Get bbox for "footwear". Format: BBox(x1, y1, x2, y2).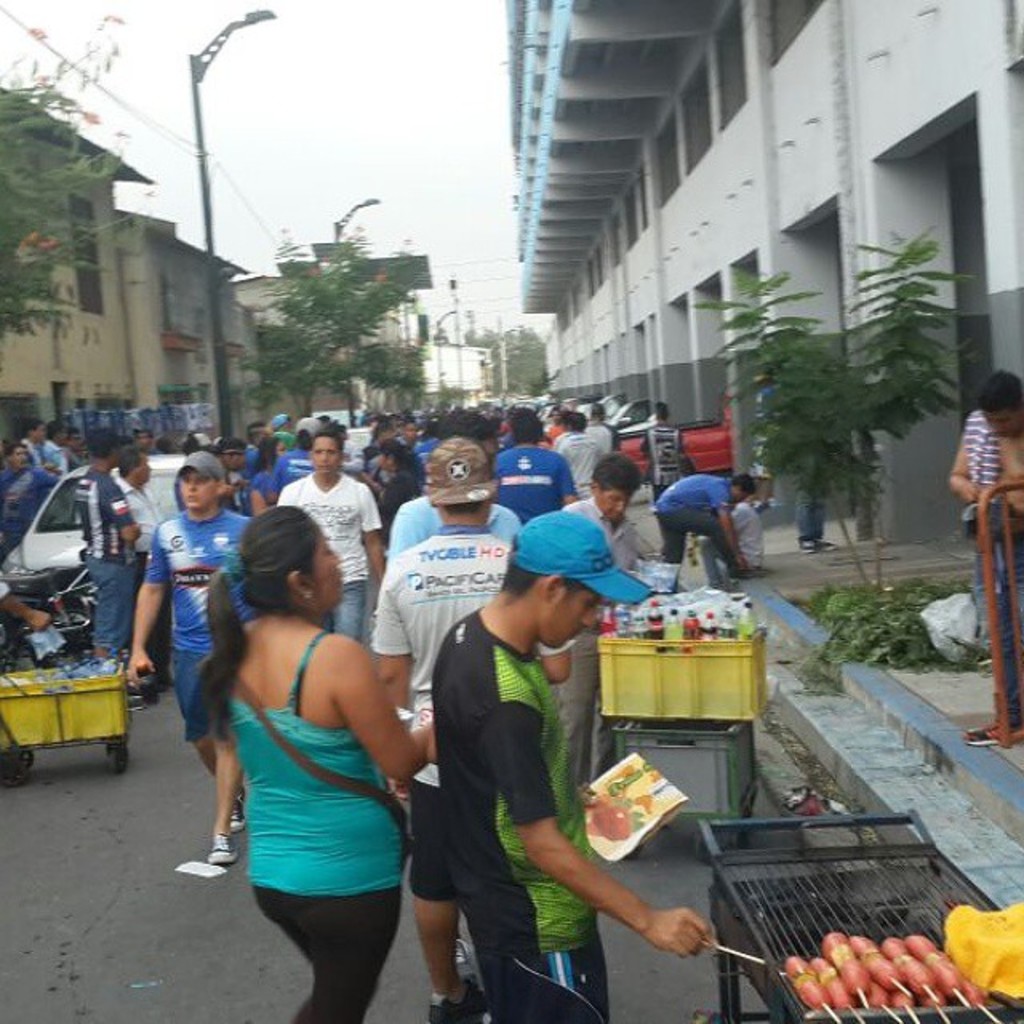
BBox(206, 830, 242, 867).
